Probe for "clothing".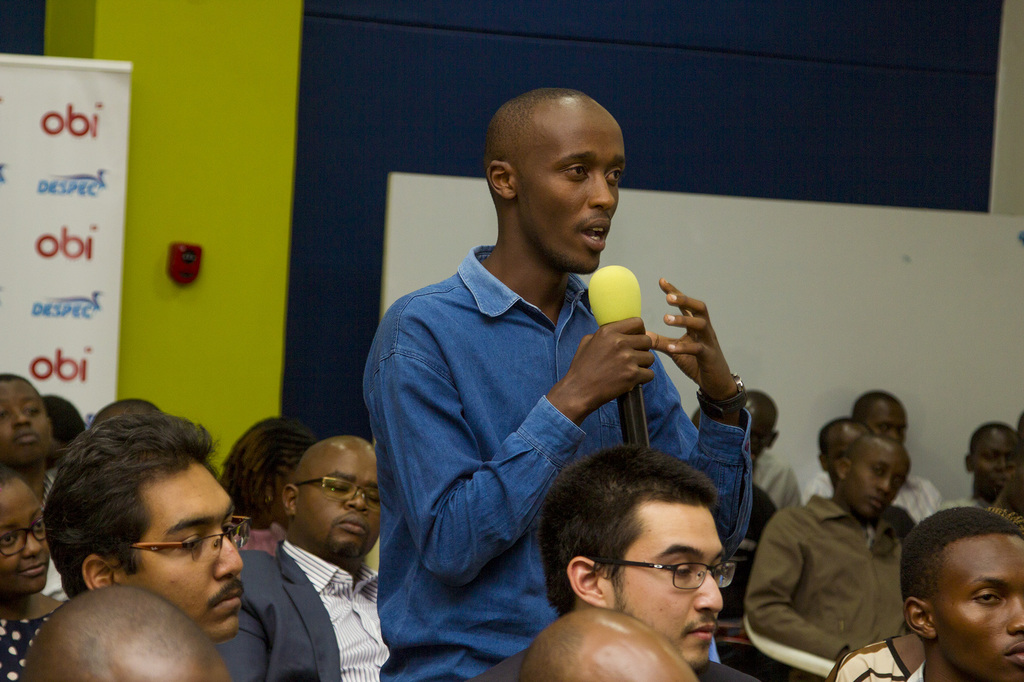
Probe result: l=714, t=486, r=779, b=681.
